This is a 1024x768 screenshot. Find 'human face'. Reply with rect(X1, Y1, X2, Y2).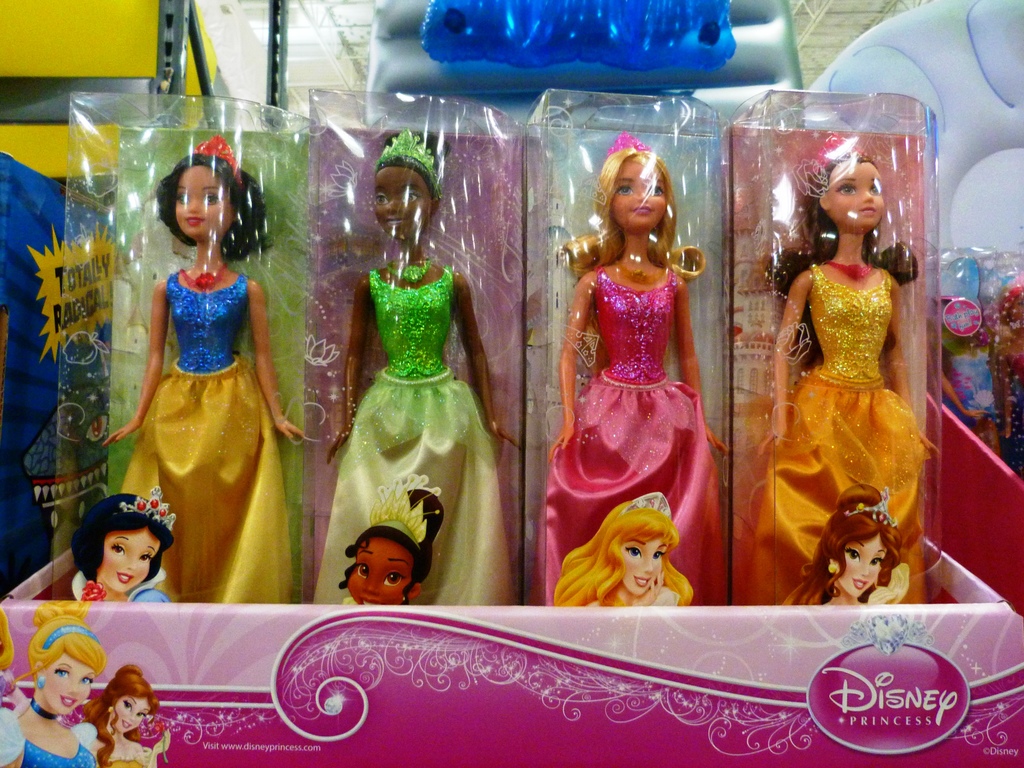
rect(92, 512, 172, 596).
